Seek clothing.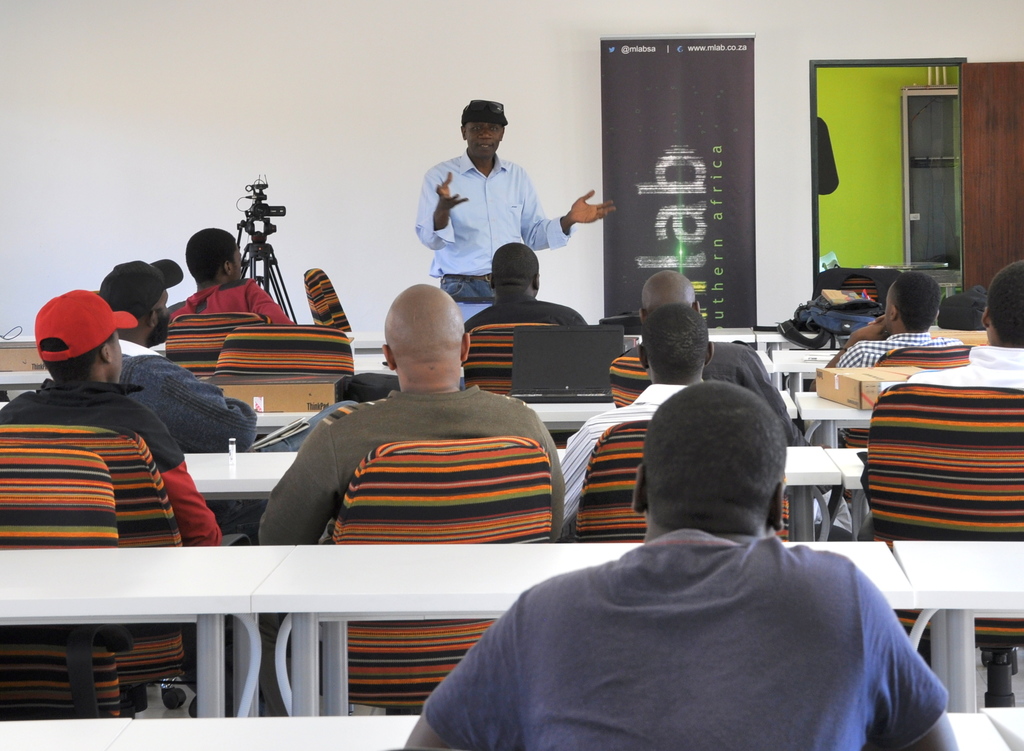
112:341:260:454.
